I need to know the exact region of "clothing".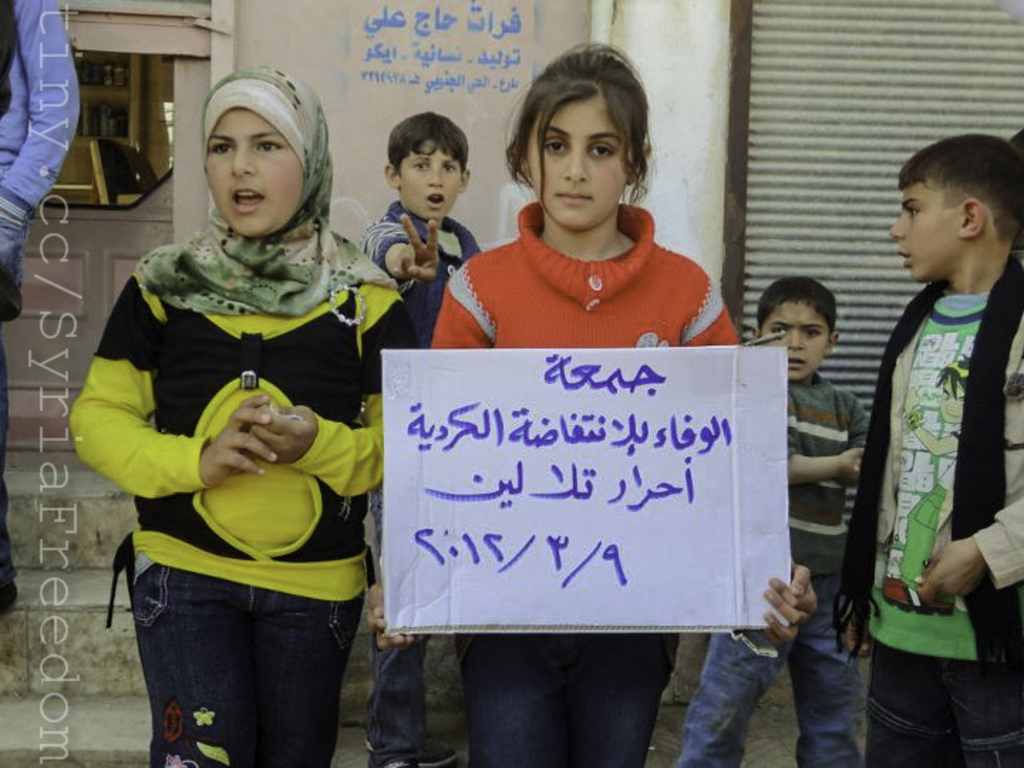
Region: select_region(0, 0, 85, 597).
